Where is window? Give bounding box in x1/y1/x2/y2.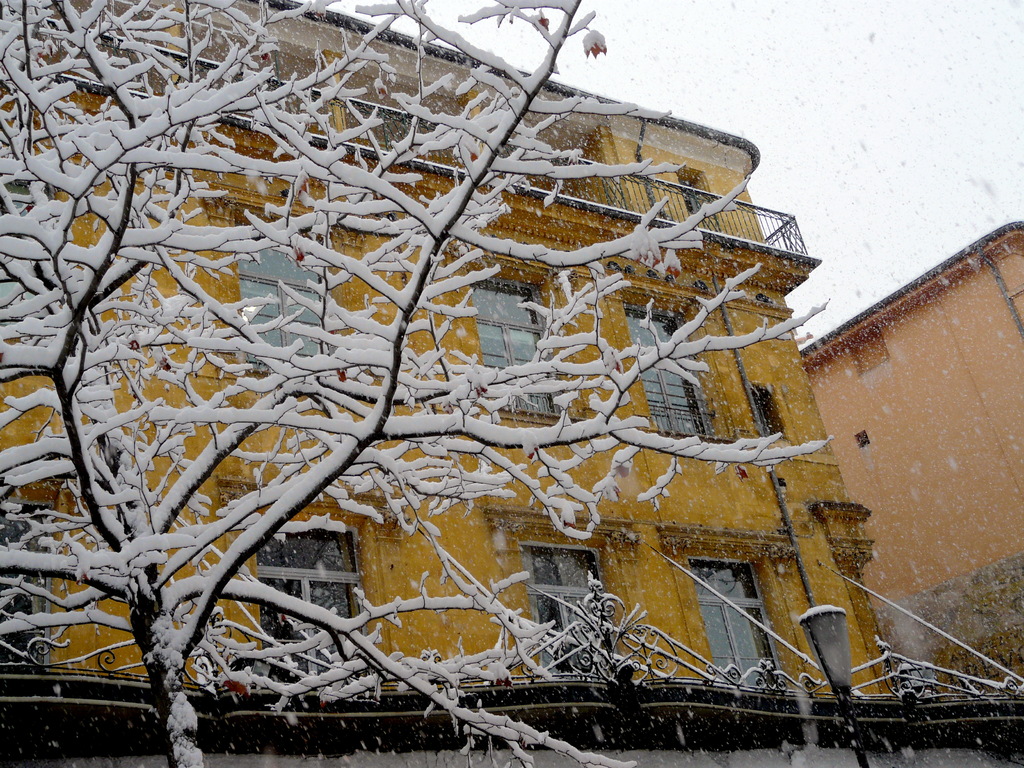
264/532/362/693.
